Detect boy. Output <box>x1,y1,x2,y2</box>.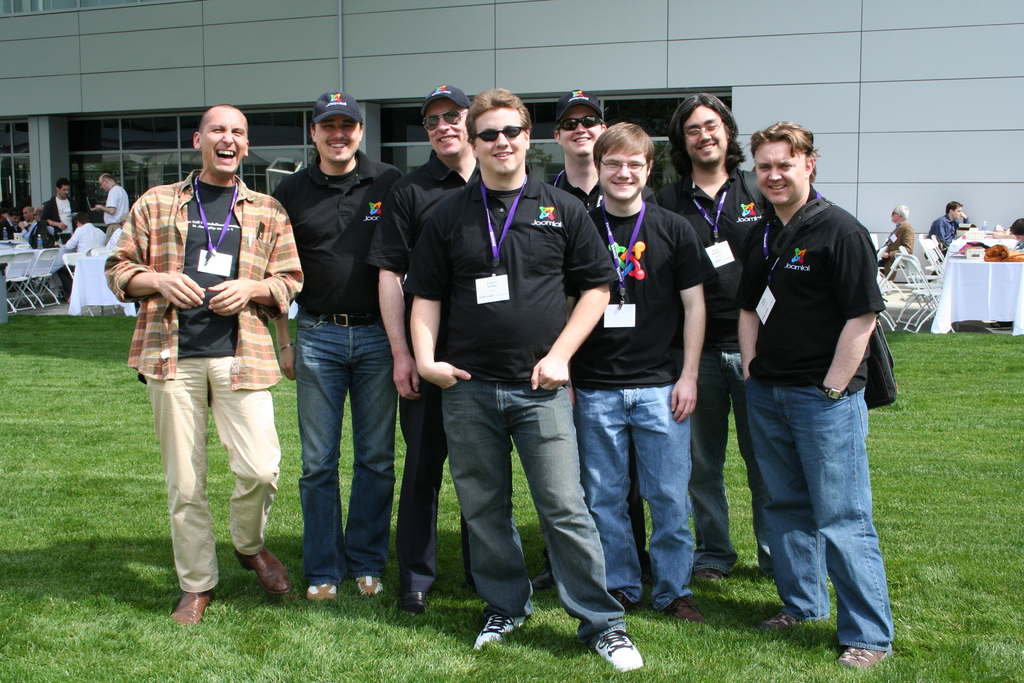
<box>59,219,98,278</box>.
